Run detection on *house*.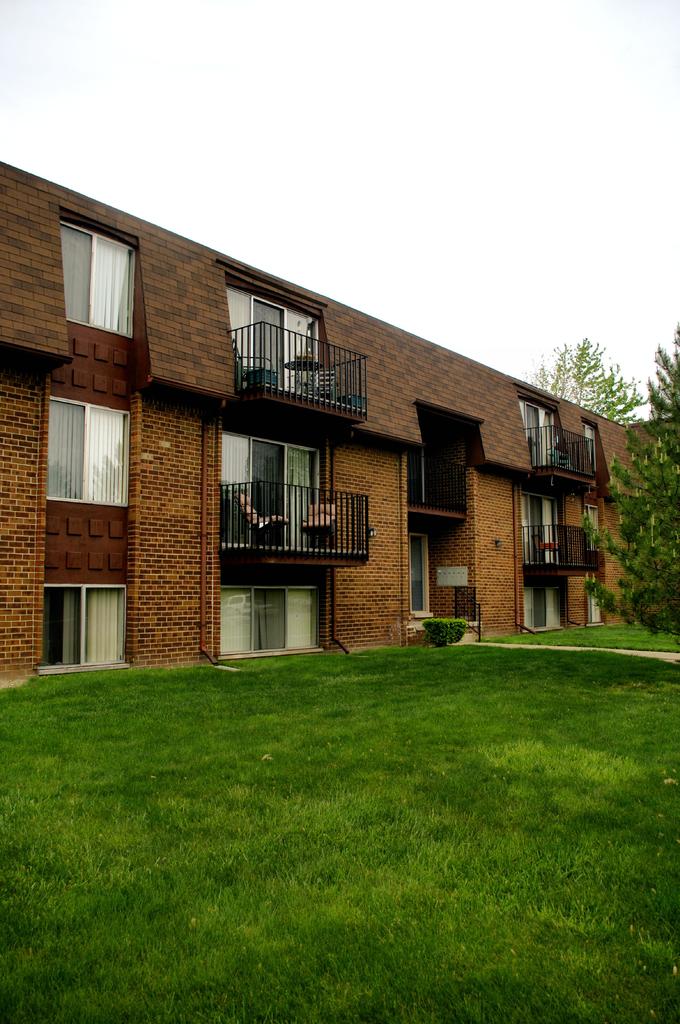
Result: [x1=0, y1=160, x2=651, y2=679].
